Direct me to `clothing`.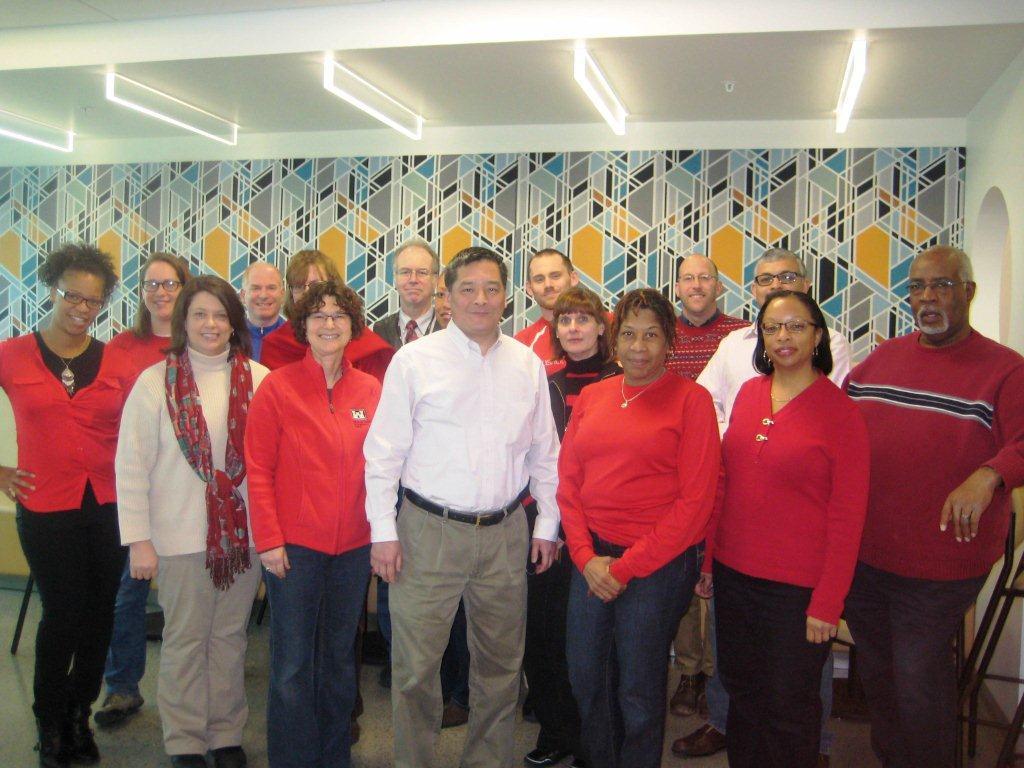
Direction: [x1=245, y1=348, x2=381, y2=767].
